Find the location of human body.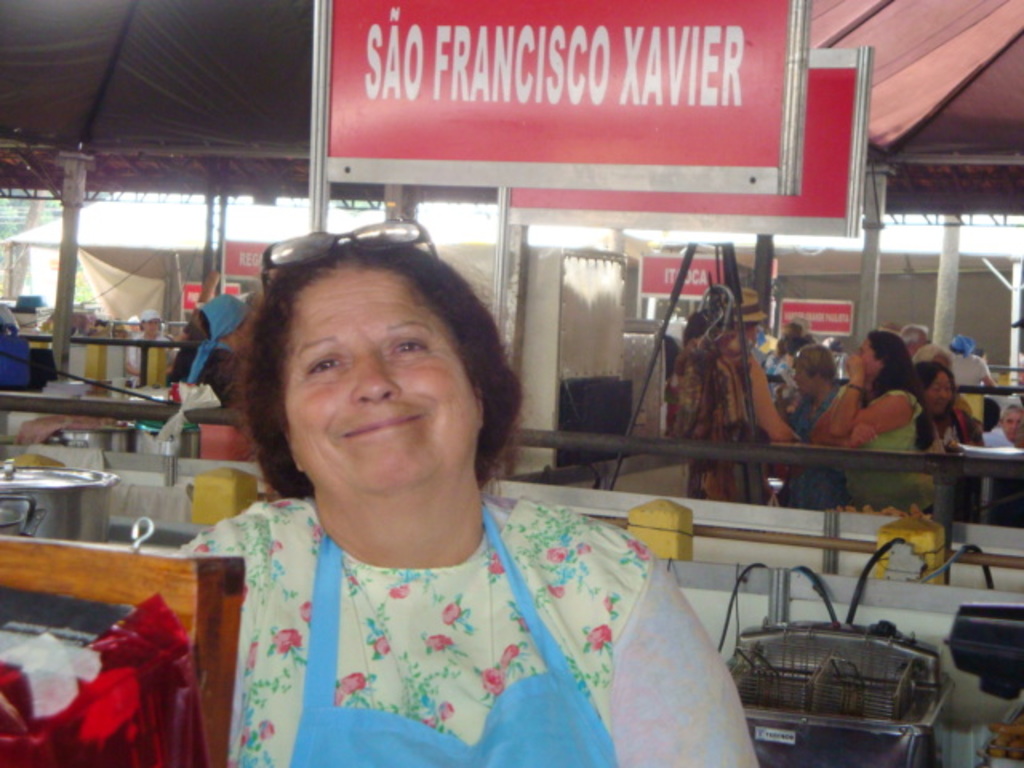
Location: BBox(168, 290, 245, 392).
